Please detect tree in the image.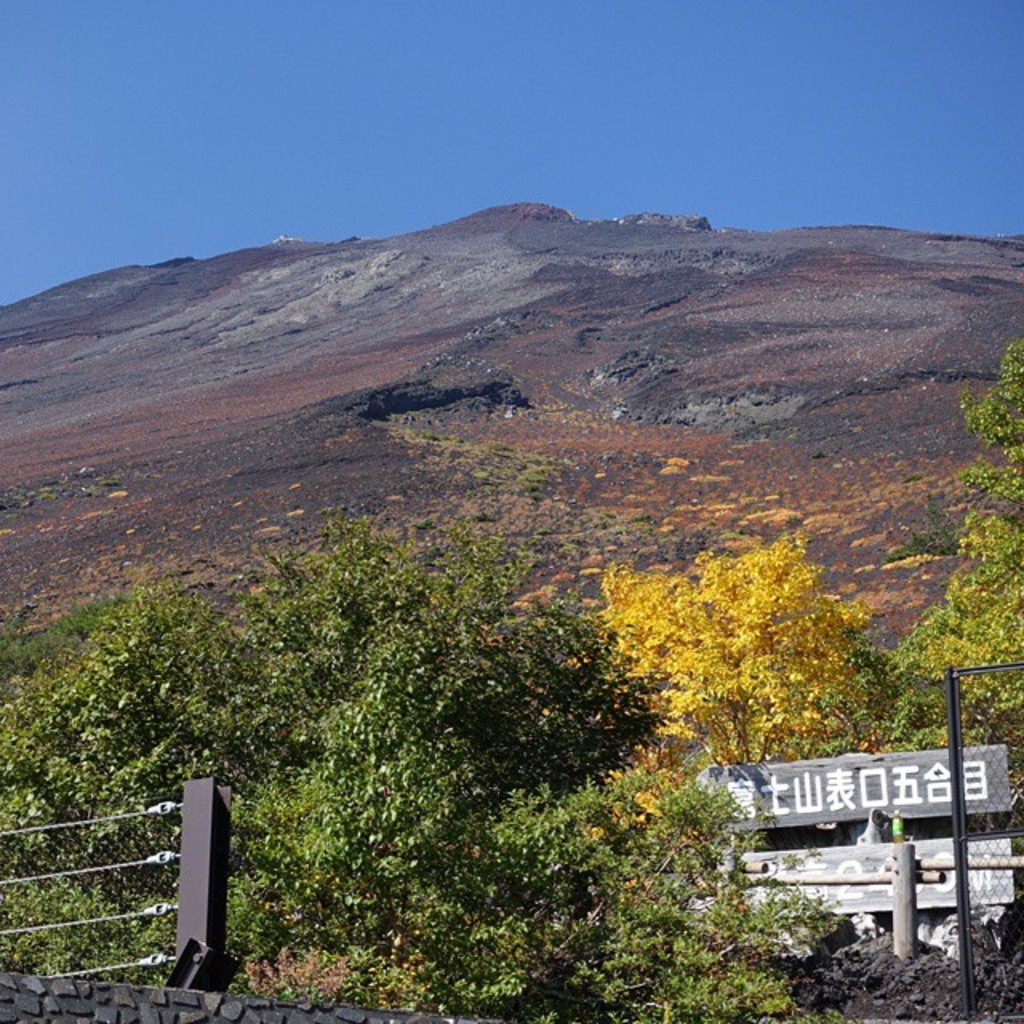
box(901, 341, 1022, 798).
